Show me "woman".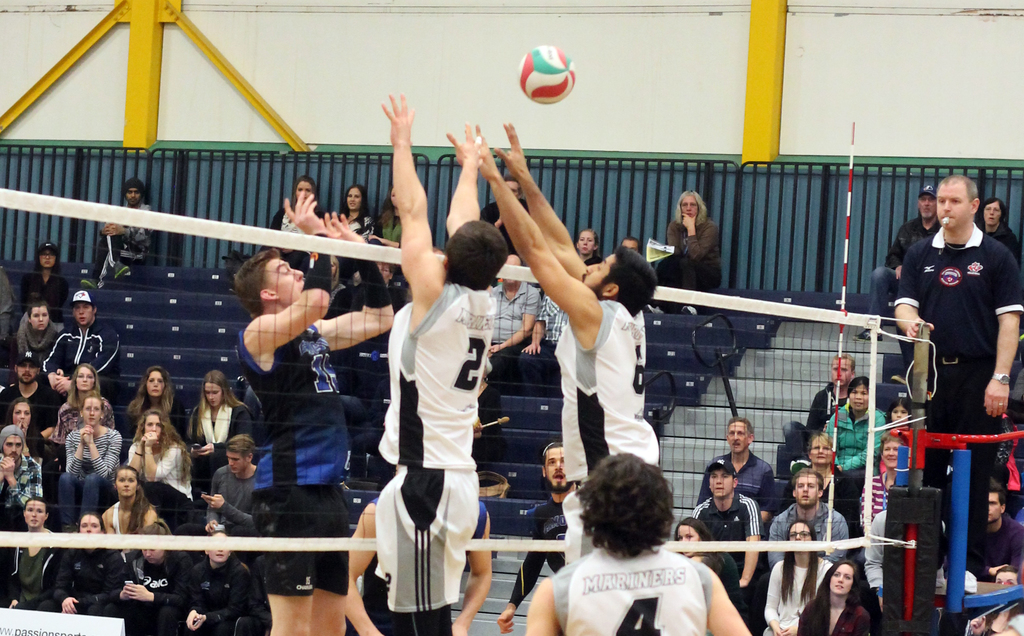
"woman" is here: rect(52, 393, 125, 524).
